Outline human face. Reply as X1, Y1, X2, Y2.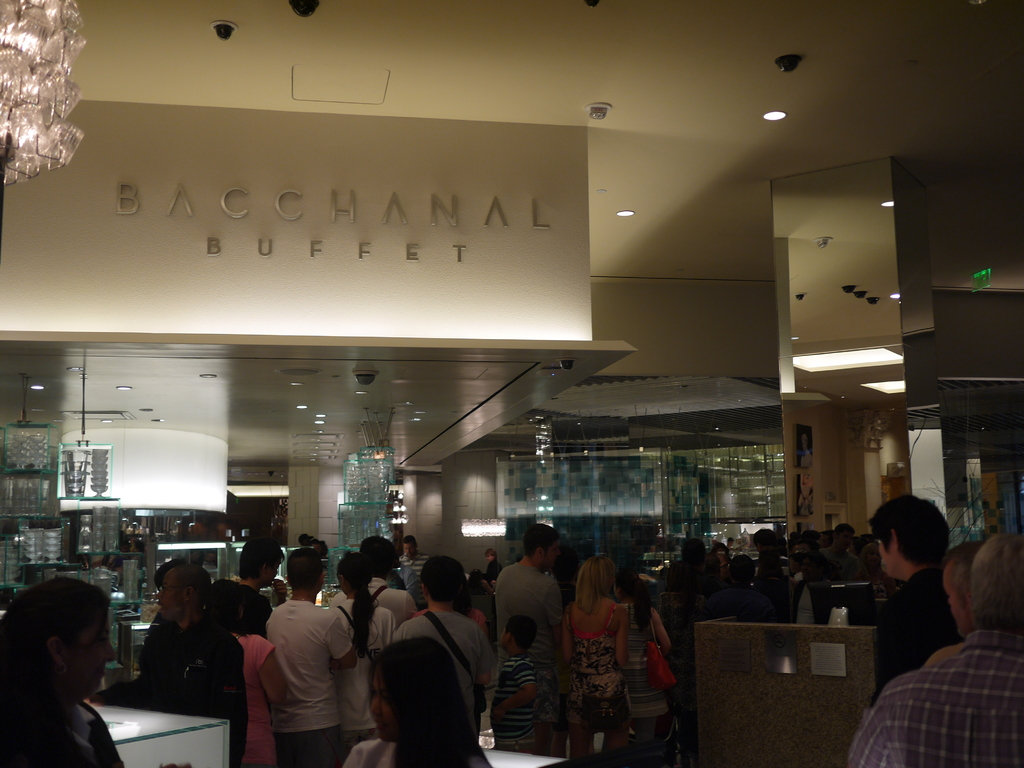
266, 559, 282, 586.
